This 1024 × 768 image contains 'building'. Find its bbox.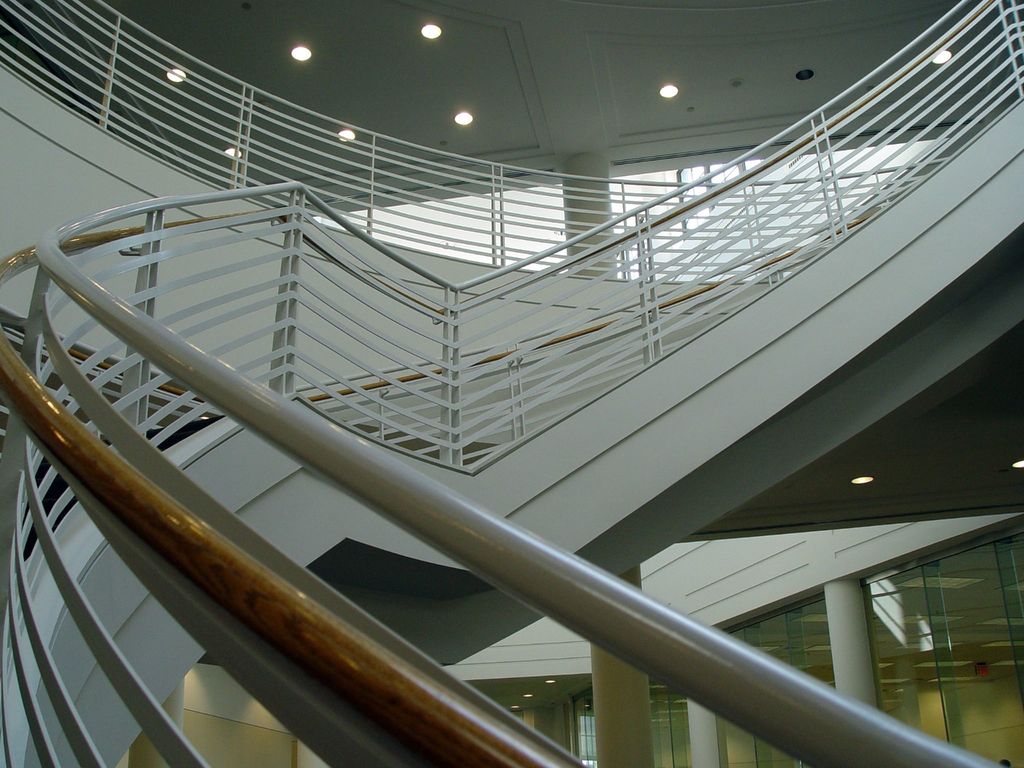
x1=0, y1=0, x2=1023, y2=767.
